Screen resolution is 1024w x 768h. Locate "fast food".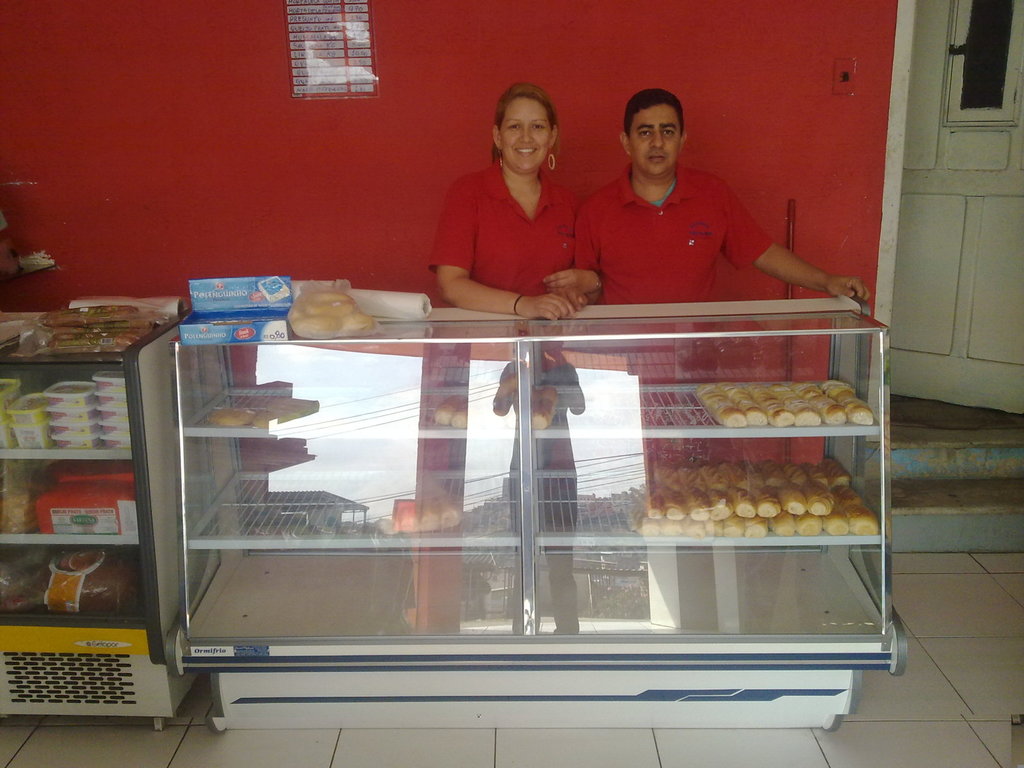
bbox(649, 491, 662, 517).
